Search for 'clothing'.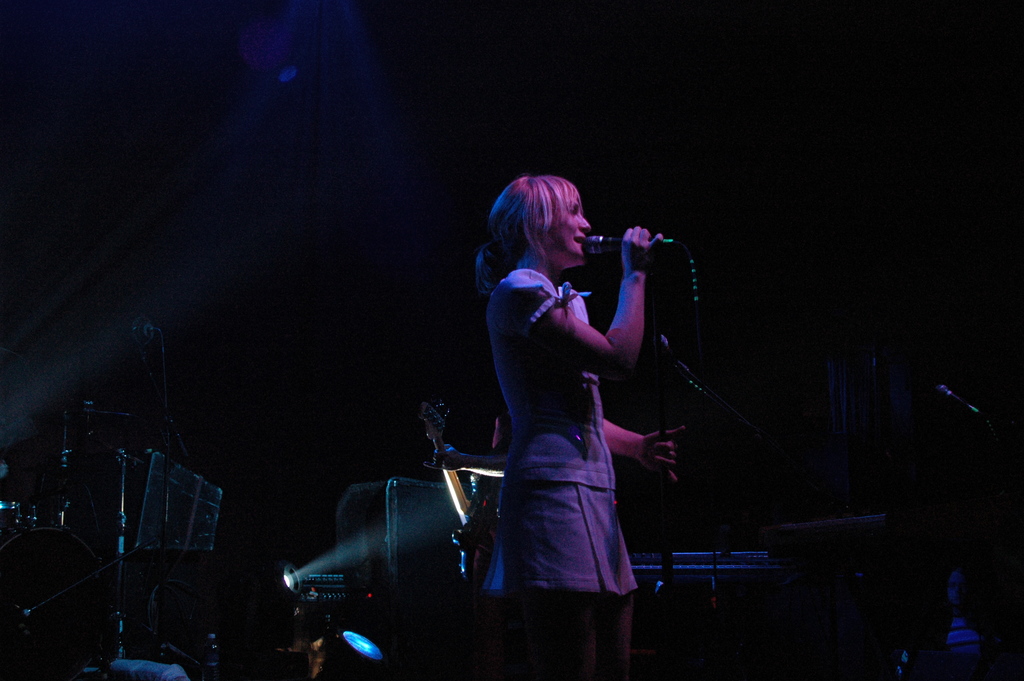
Found at bbox=[504, 265, 632, 599].
